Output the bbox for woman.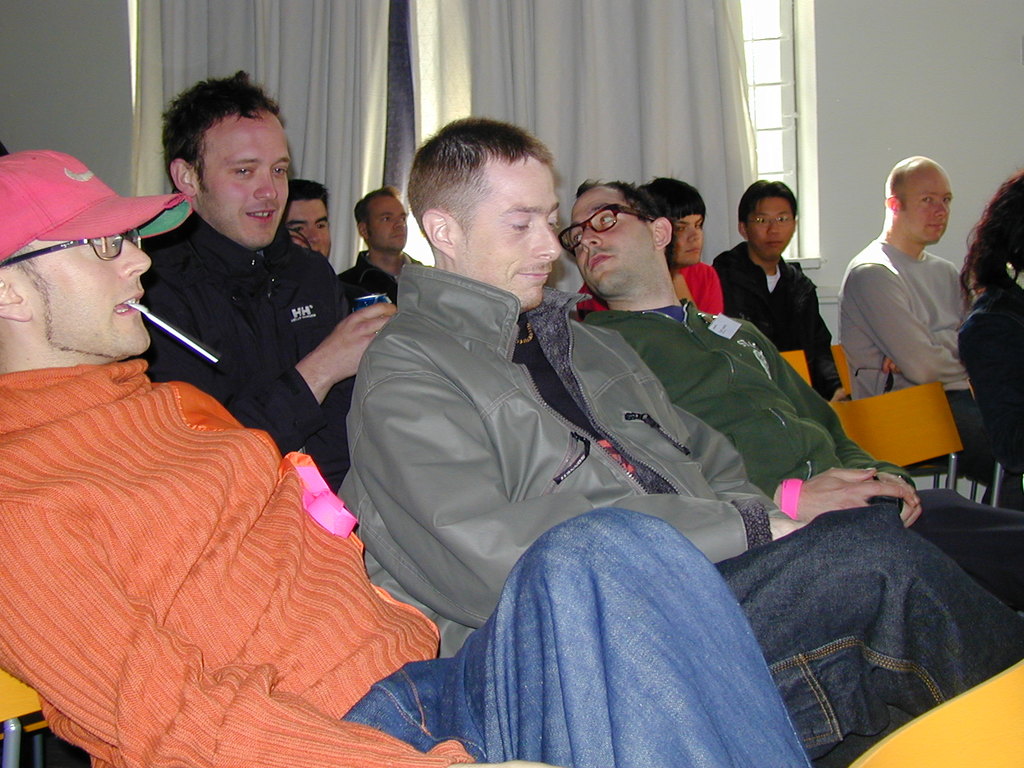
crop(956, 165, 1023, 477).
